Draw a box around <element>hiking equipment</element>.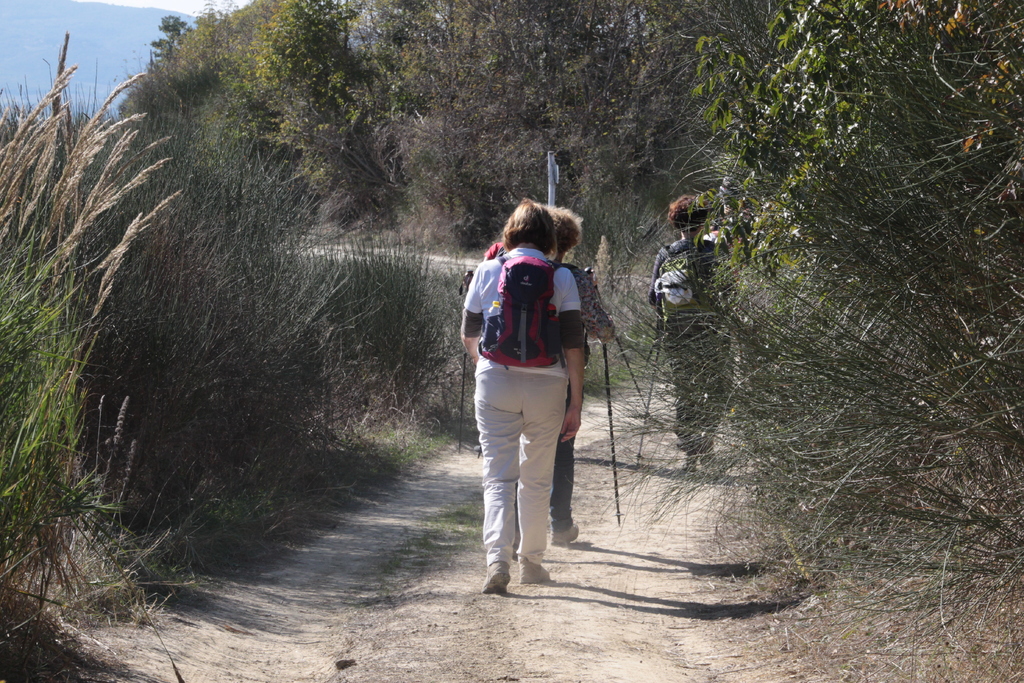
455:263:475:451.
